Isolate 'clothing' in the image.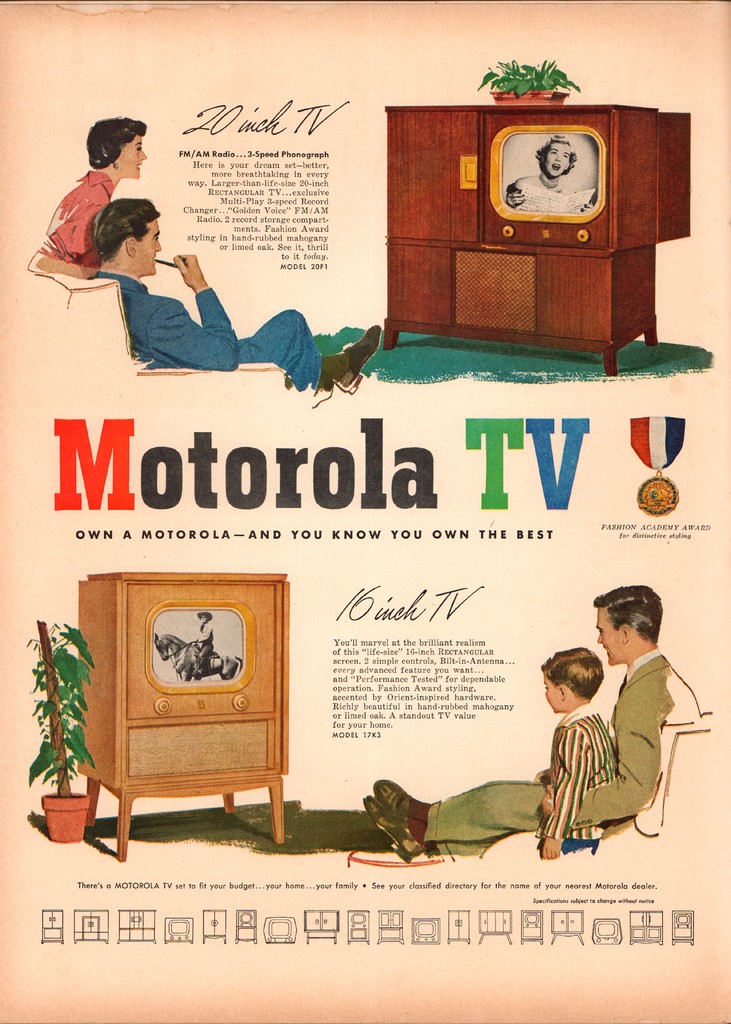
Isolated region: (left=569, top=652, right=703, bottom=829).
